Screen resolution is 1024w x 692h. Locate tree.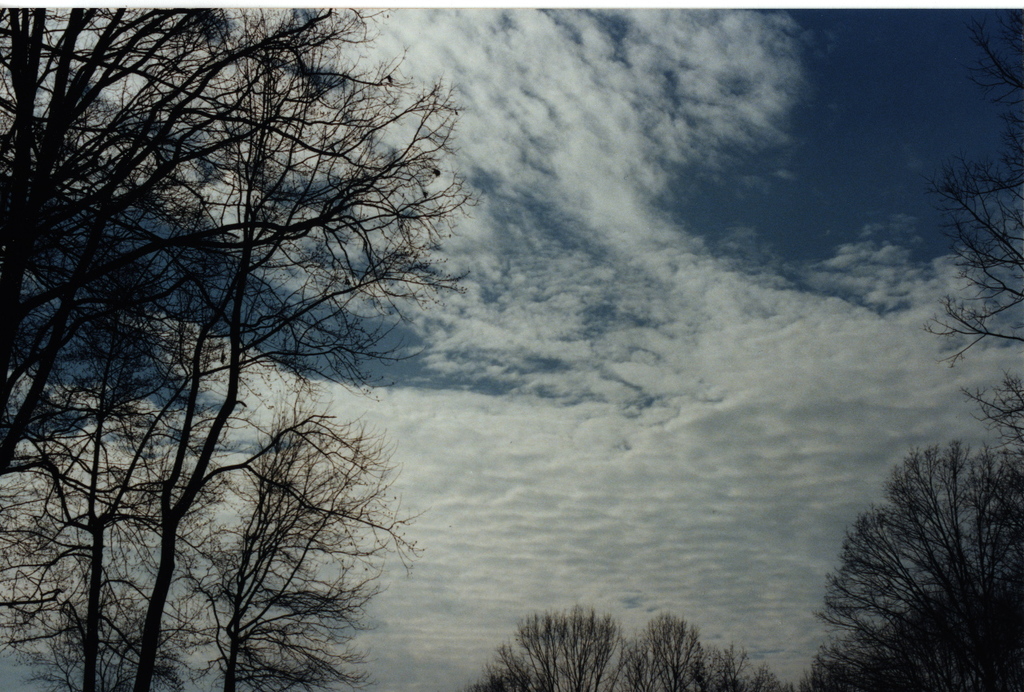
crop(808, 442, 1023, 691).
